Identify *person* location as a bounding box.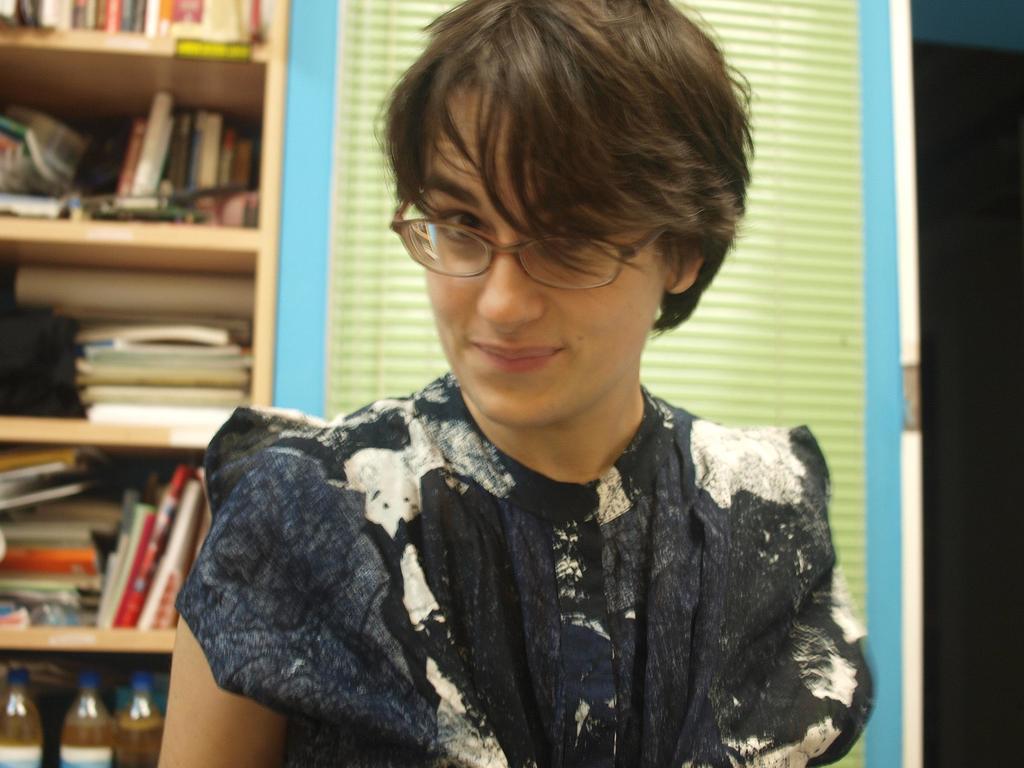
(left=157, top=0, right=880, bottom=767).
